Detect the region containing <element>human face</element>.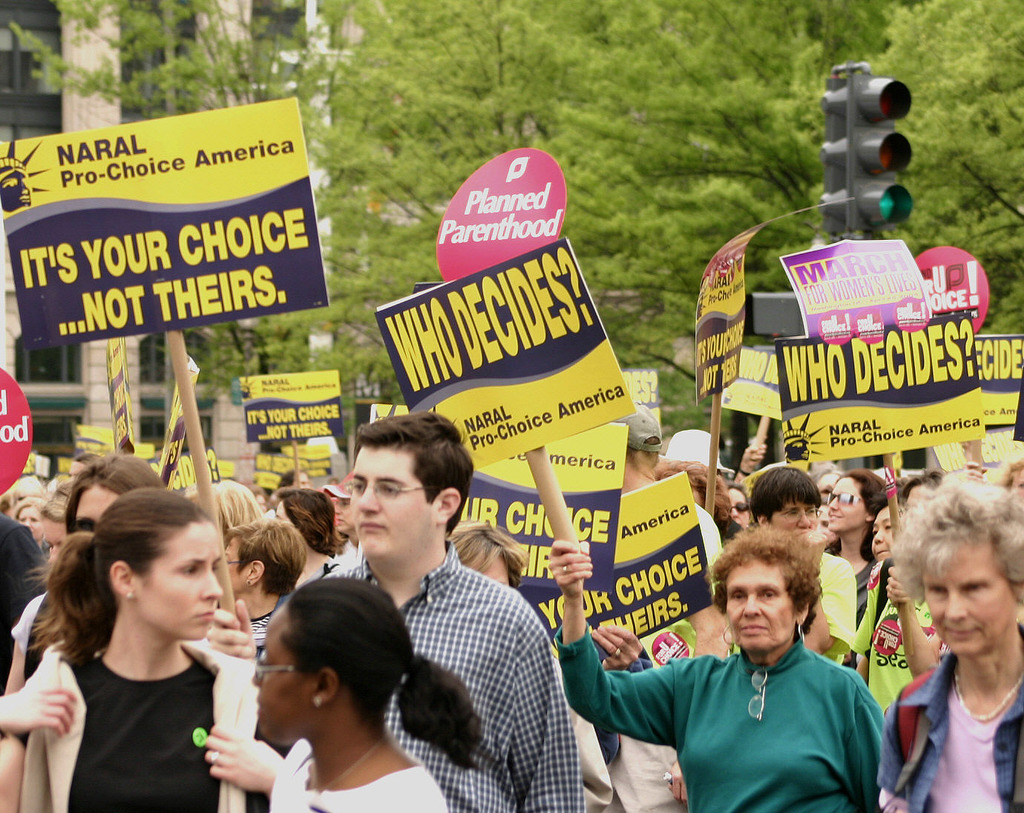
251:604:317:745.
